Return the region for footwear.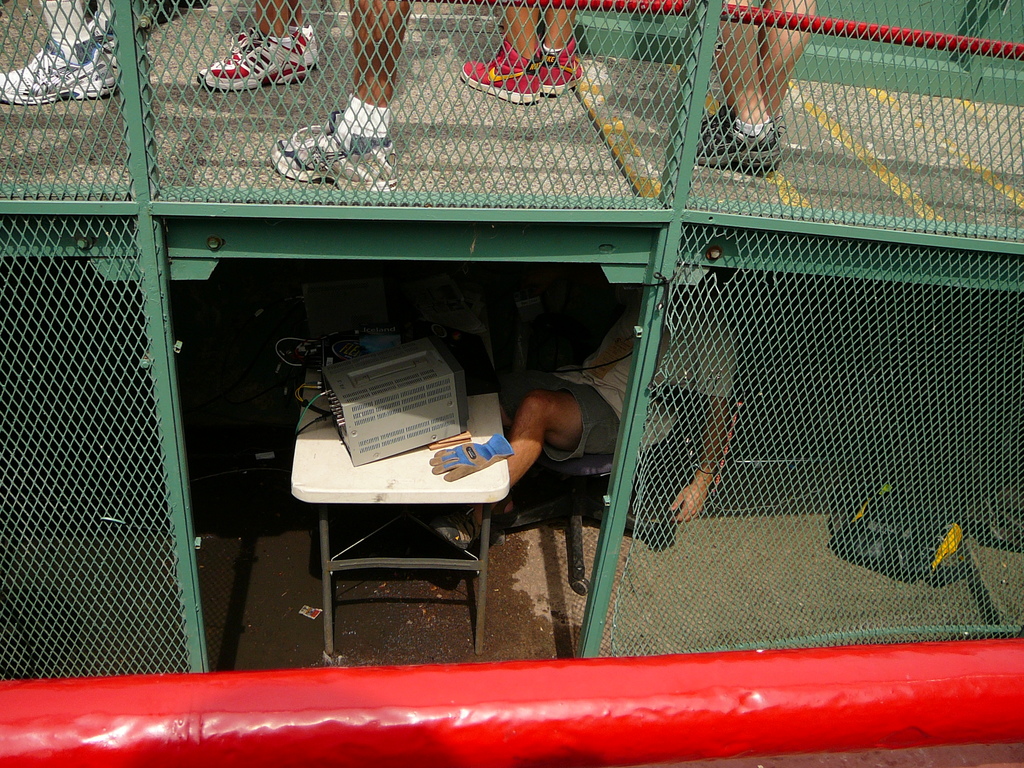
select_region(268, 108, 402, 198).
